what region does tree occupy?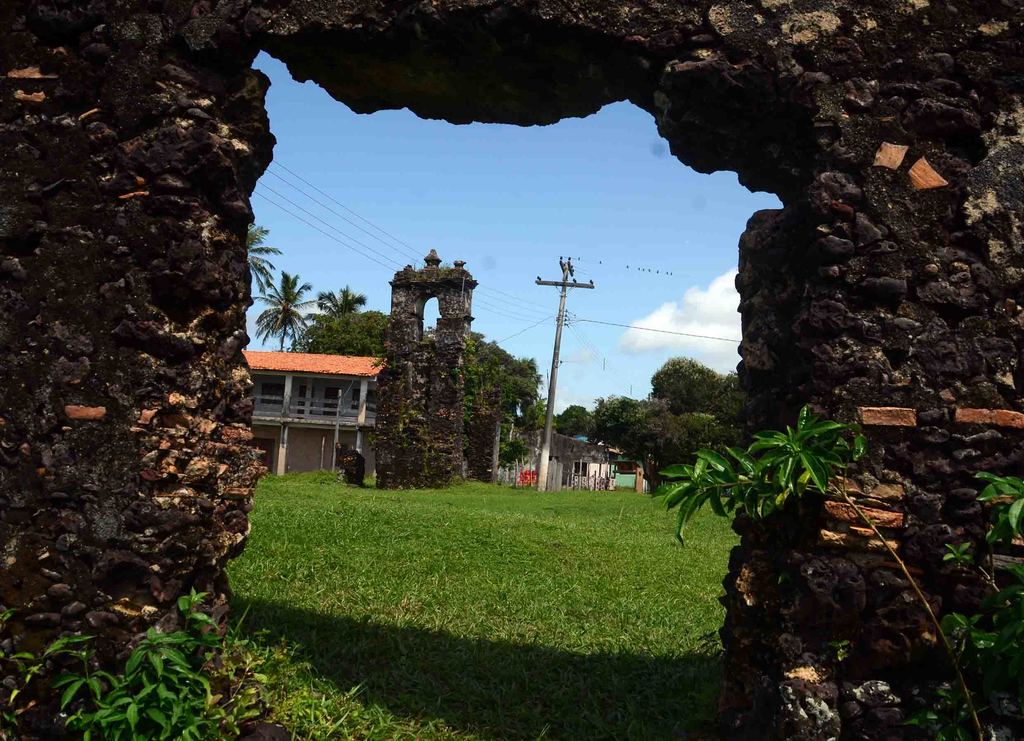
296, 302, 394, 374.
